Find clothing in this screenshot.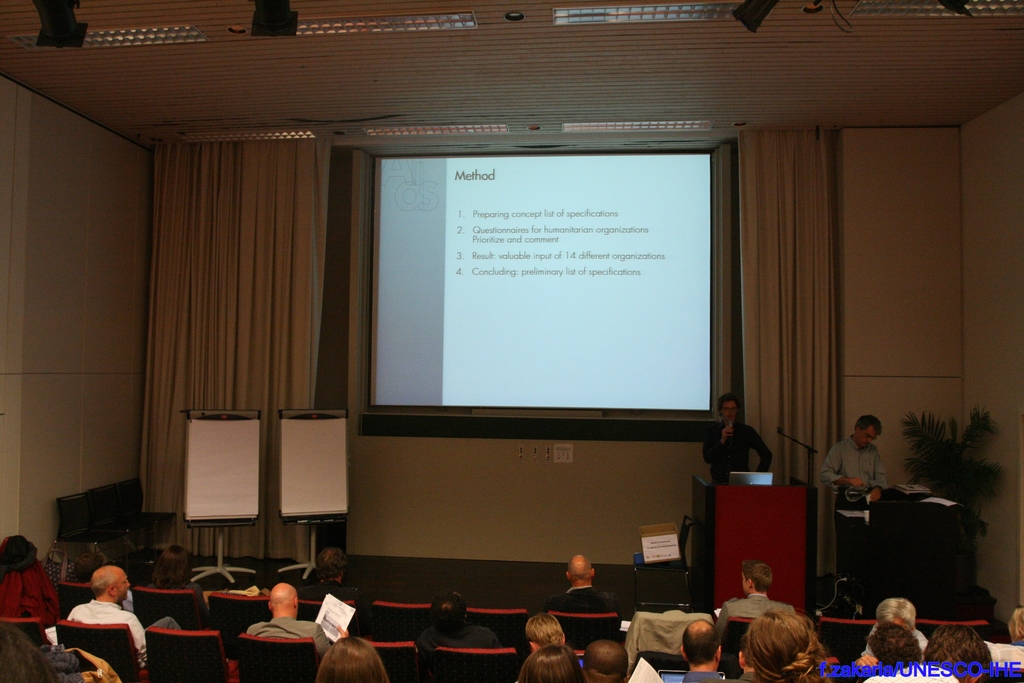
The bounding box for clothing is left=698, top=417, right=774, bottom=486.
